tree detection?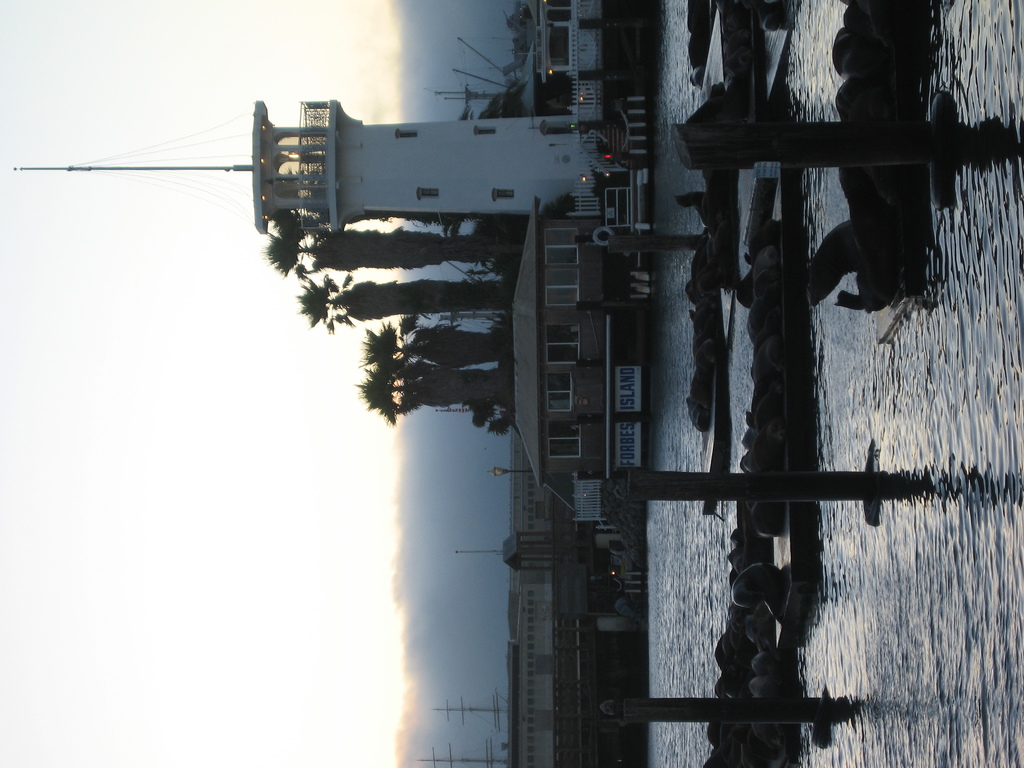
{"left": 360, "top": 316, "right": 504, "bottom": 363}
